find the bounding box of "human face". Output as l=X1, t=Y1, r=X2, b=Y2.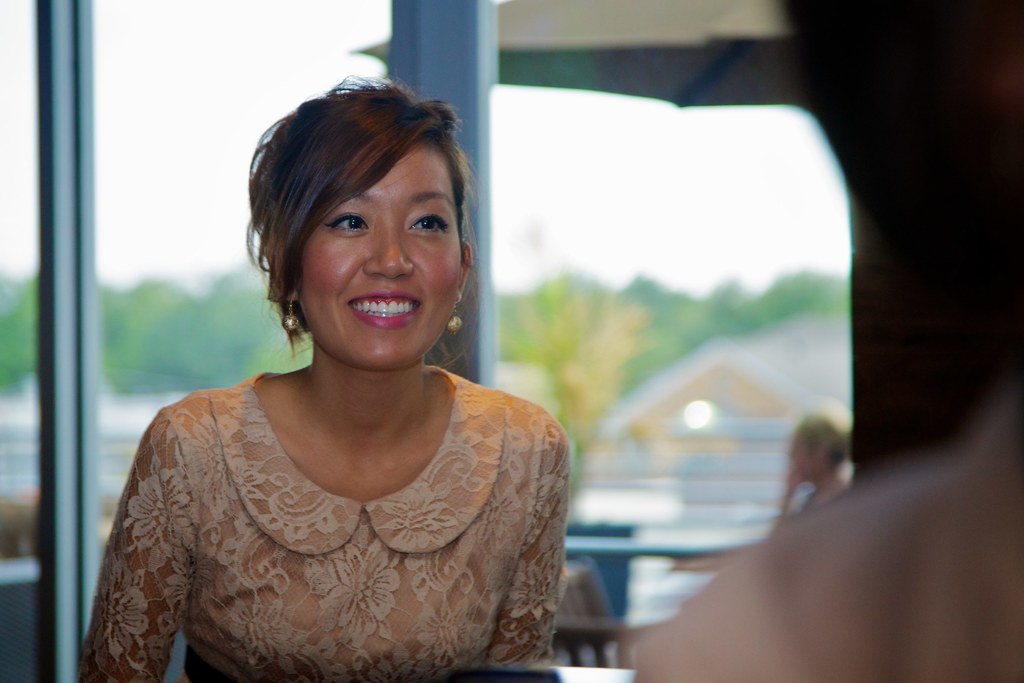
l=306, t=137, r=465, b=366.
